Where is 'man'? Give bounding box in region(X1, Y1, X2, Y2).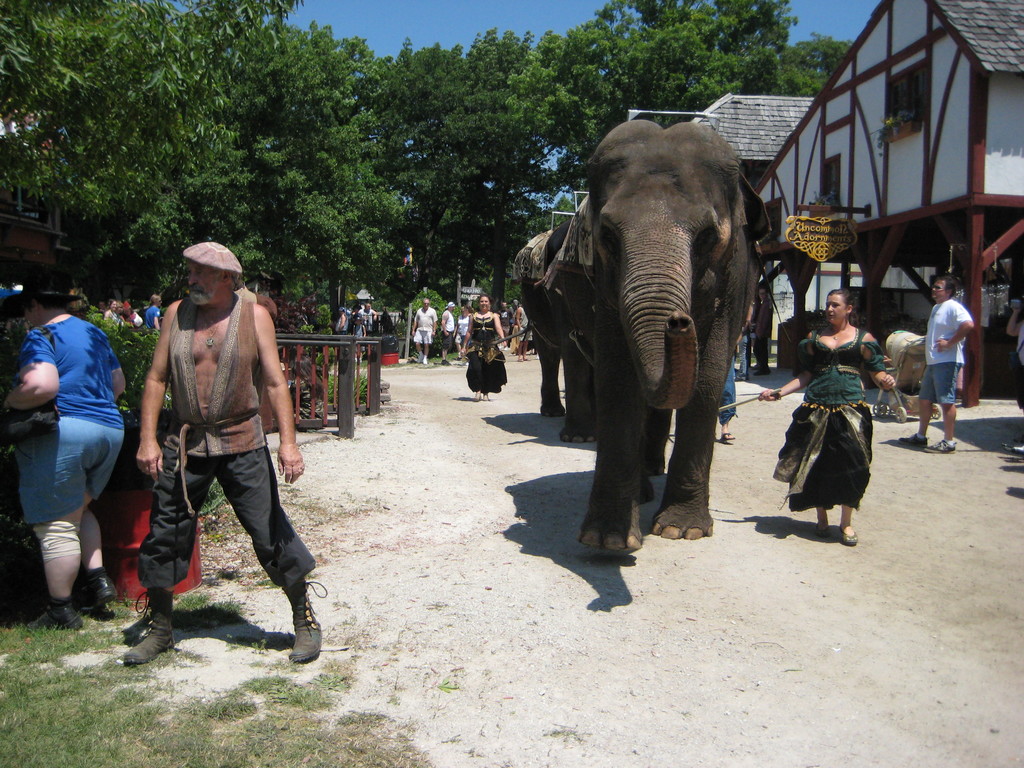
region(113, 237, 314, 664).
